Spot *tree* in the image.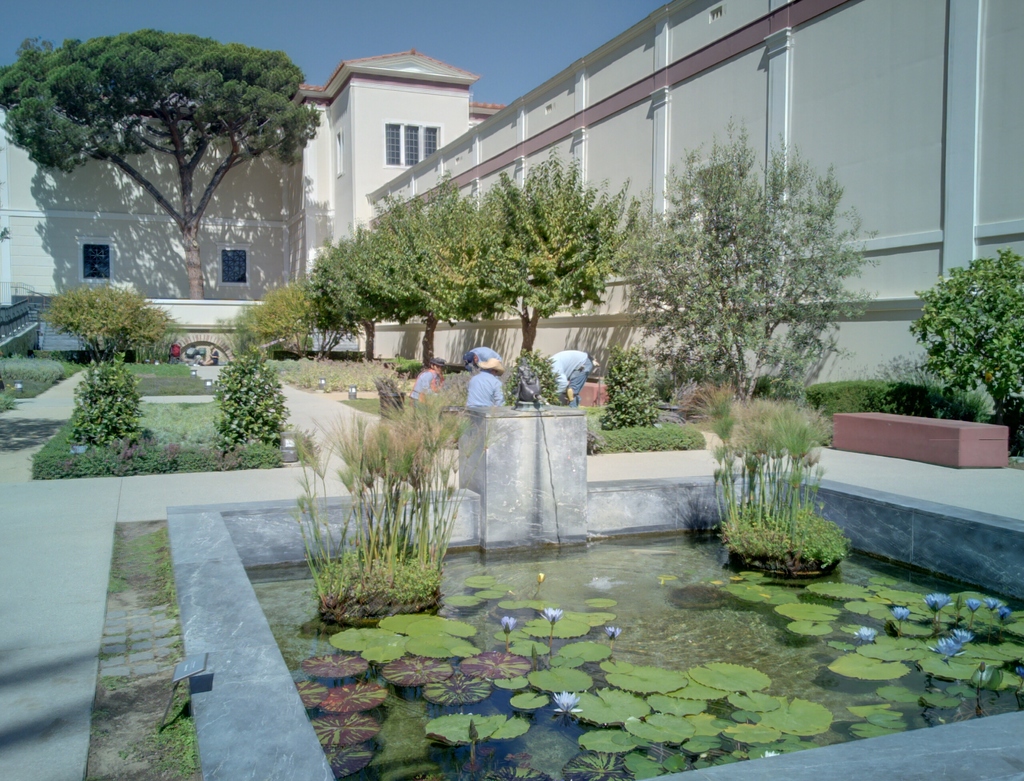
*tree* found at pyautogui.locateOnScreen(291, 263, 355, 362).
